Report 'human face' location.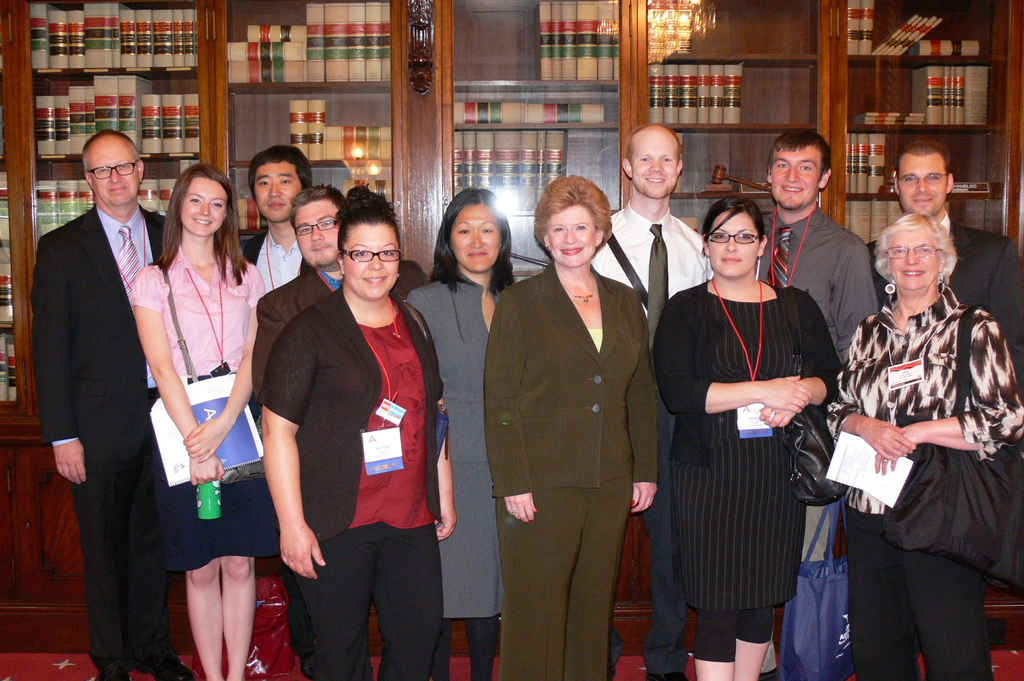
Report: bbox=(181, 175, 226, 236).
